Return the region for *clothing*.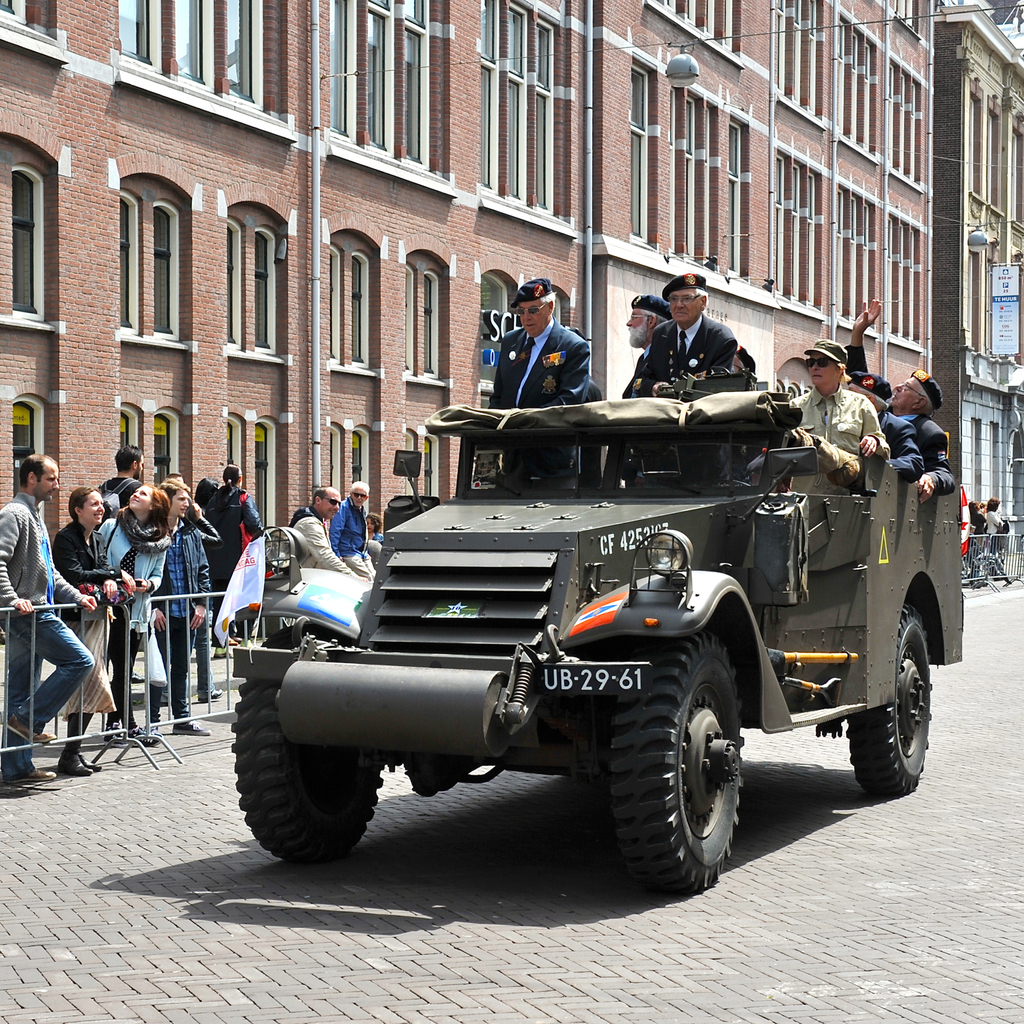
locate(647, 314, 741, 383).
